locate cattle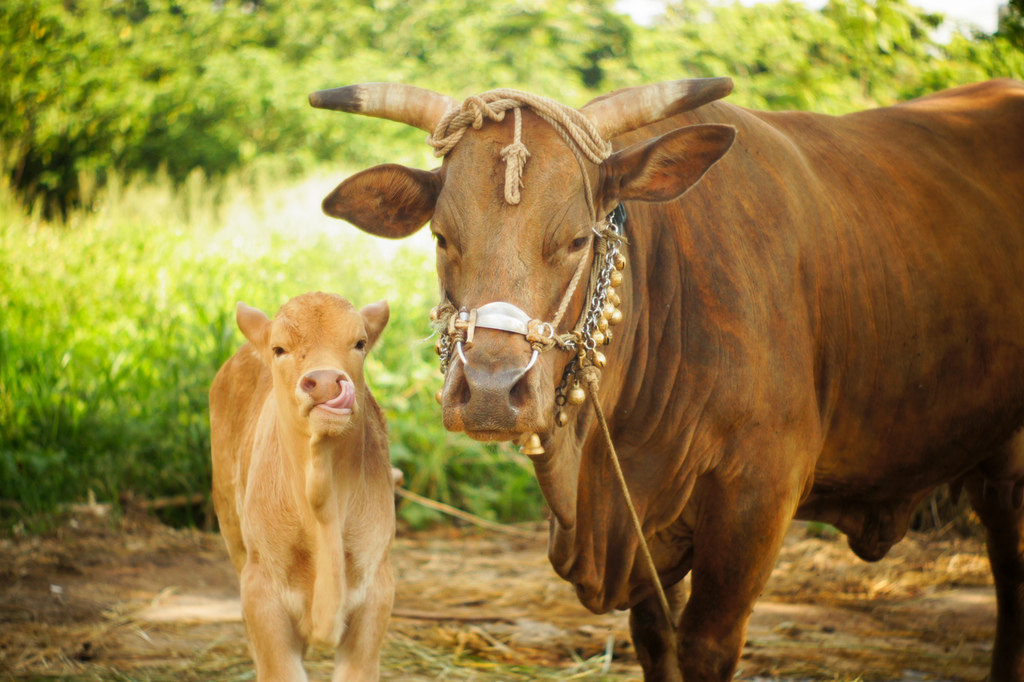
[204, 278, 409, 681]
